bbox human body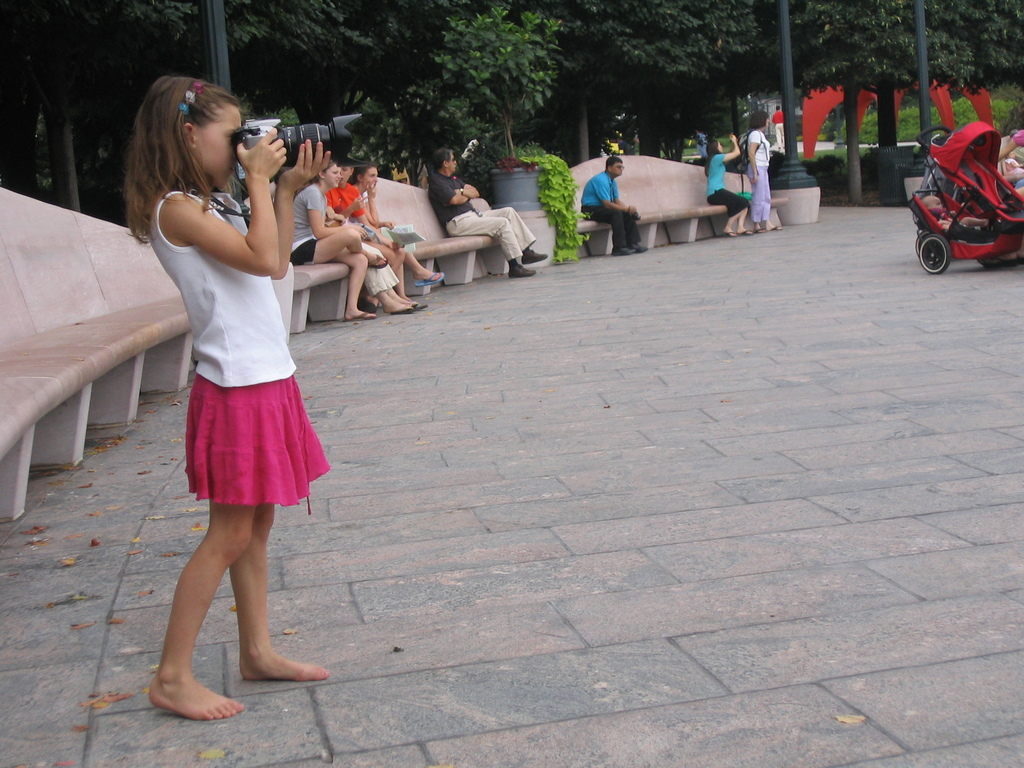
[335, 164, 452, 299]
